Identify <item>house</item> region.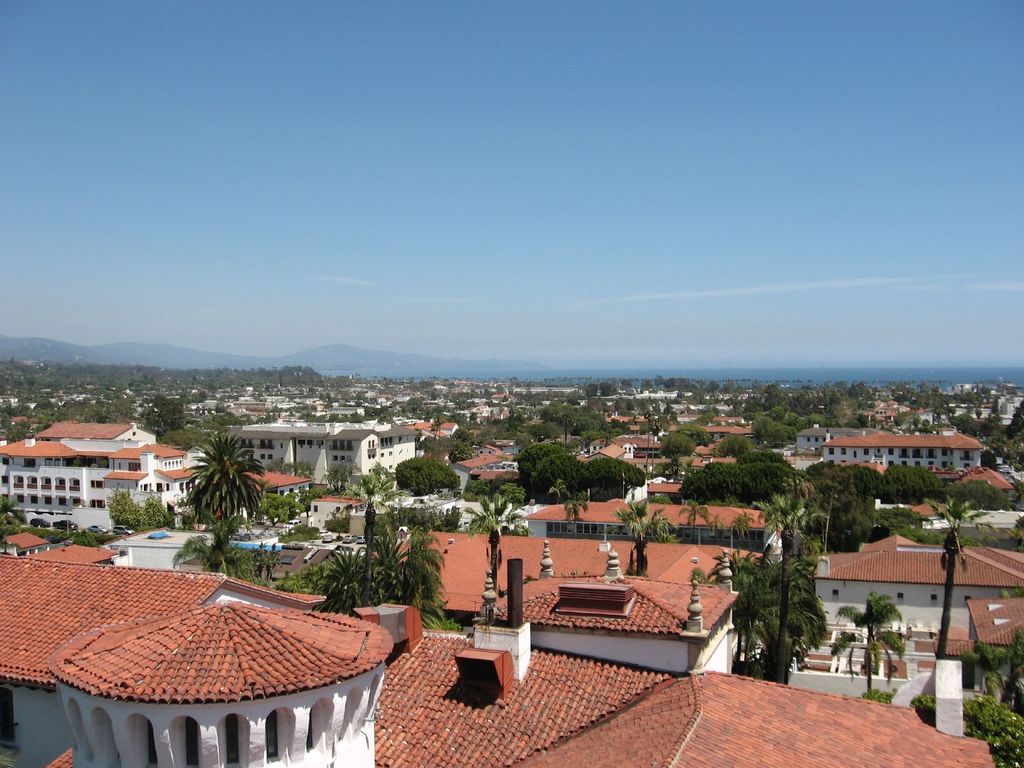
Region: (368,592,1002,767).
